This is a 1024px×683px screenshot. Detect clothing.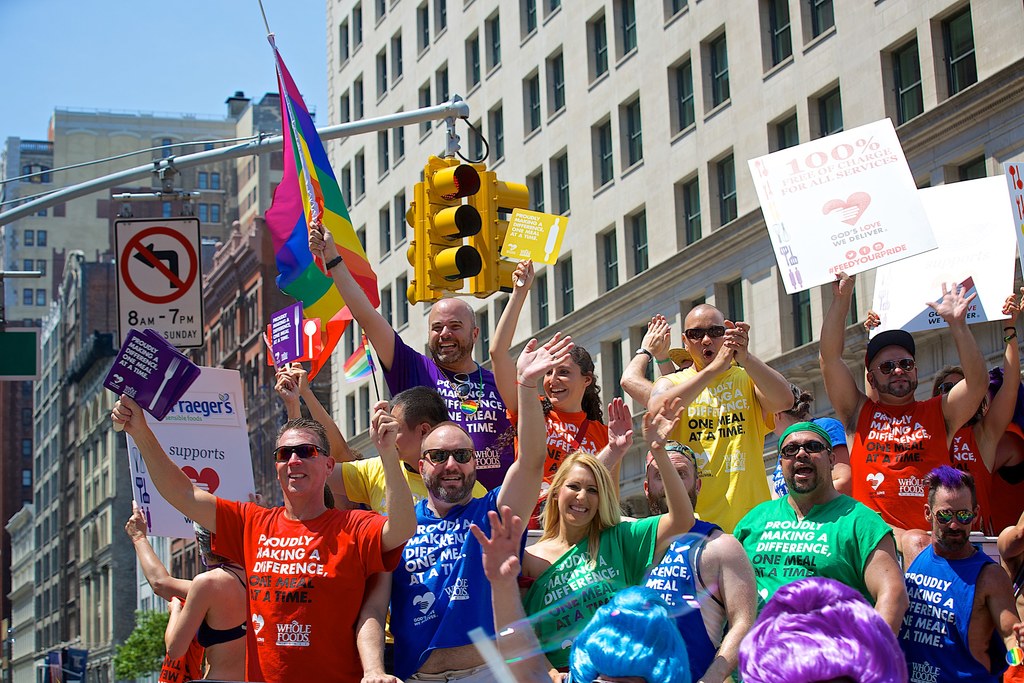
(387, 495, 544, 682).
